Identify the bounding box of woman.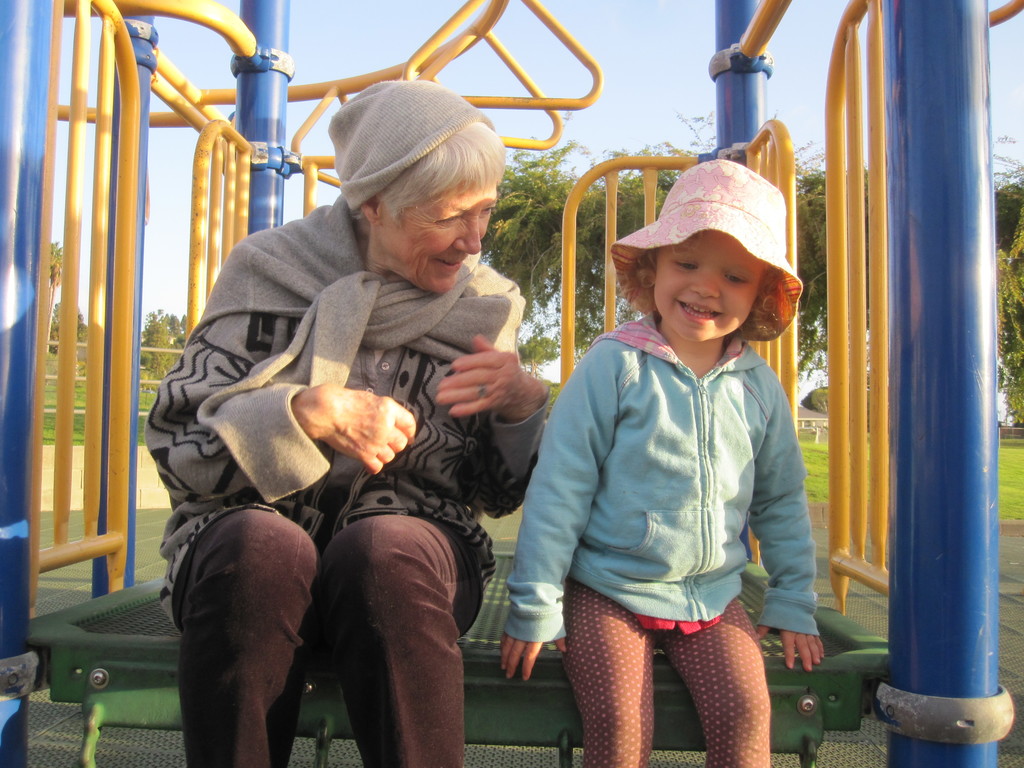
bbox=(486, 143, 840, 764).
